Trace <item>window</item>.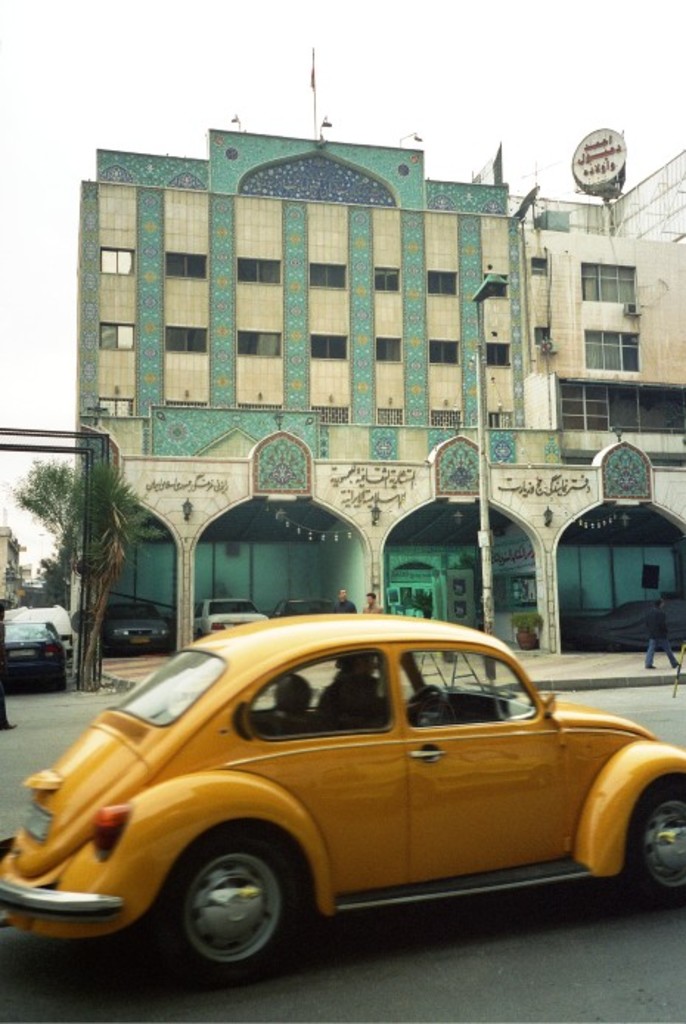
Traced to locate(426, 277, 459, 300).
